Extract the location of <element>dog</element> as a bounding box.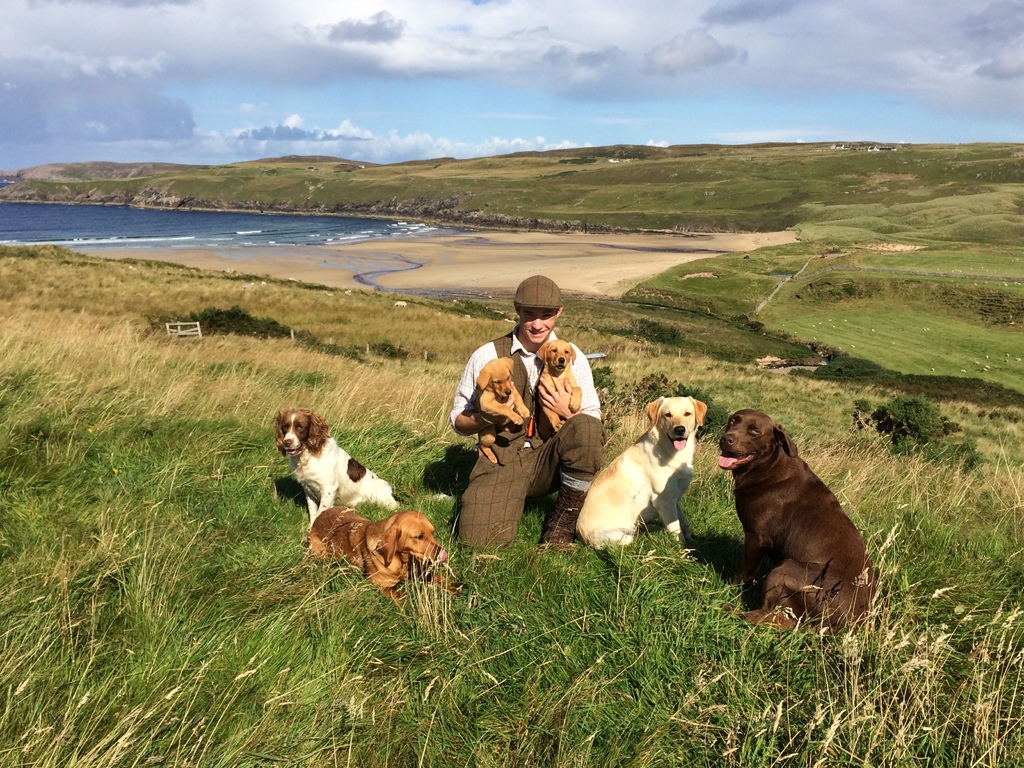
x1=478, y1=359, x2=531, y2=466.
